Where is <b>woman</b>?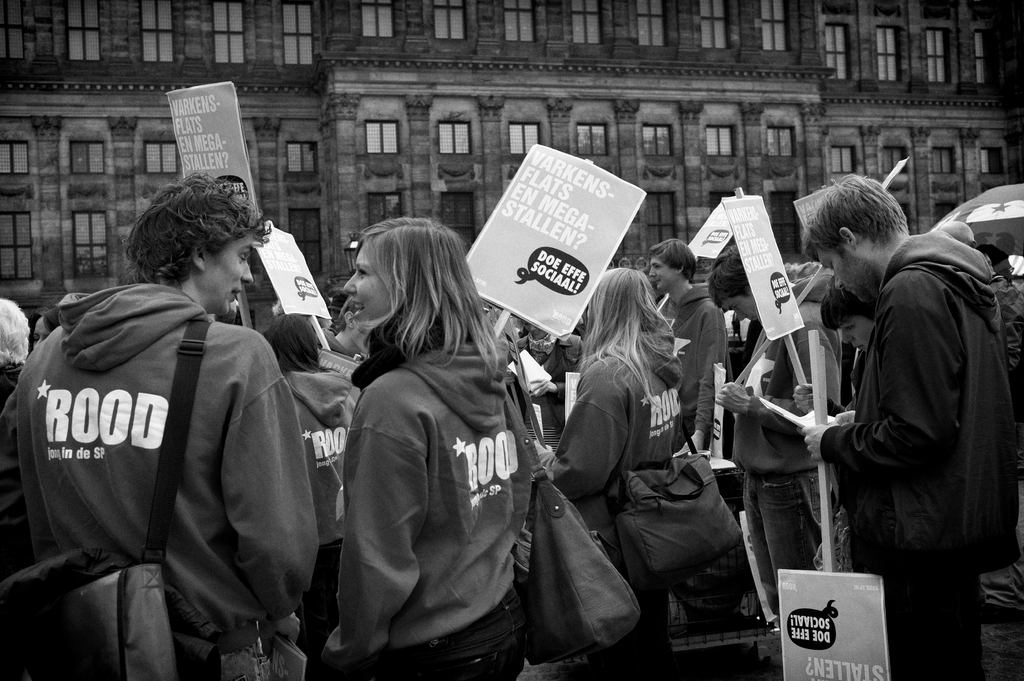
(250,307,356,680).
